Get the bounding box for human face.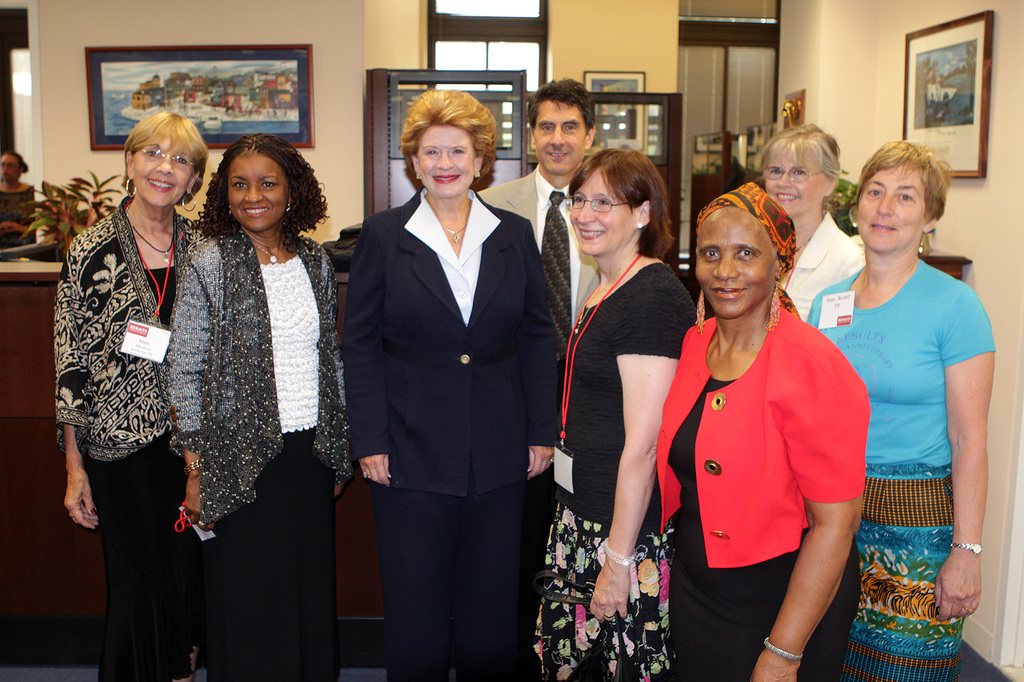
x1=763, y1=154, x2=826, y2=212.
